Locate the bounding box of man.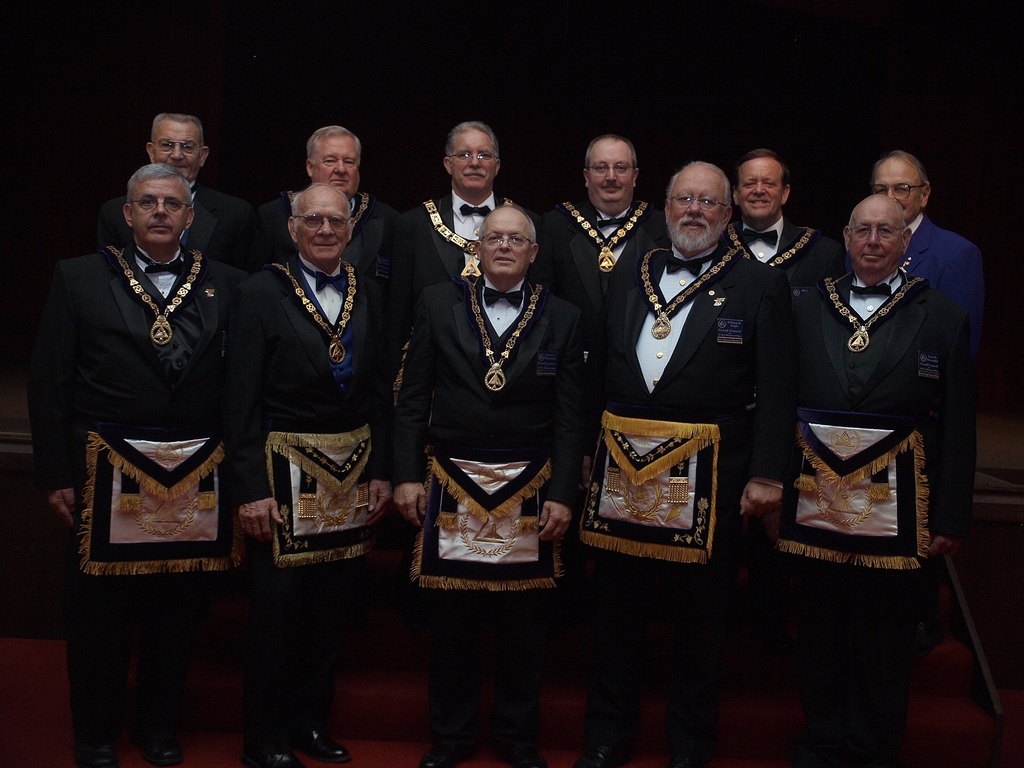
Bounding box: bbox=[385, 117, 548, 376].
